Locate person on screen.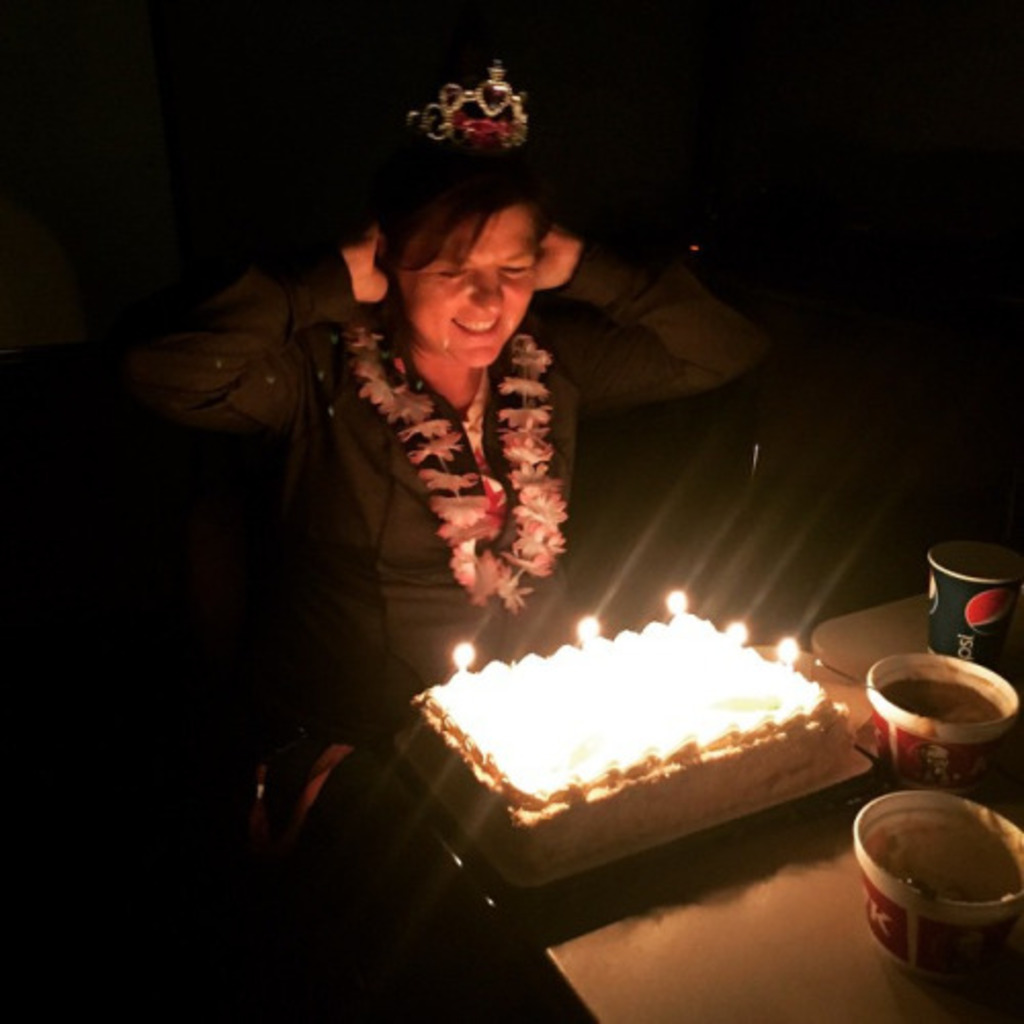
On screen at 170, 76, 780, 864.
